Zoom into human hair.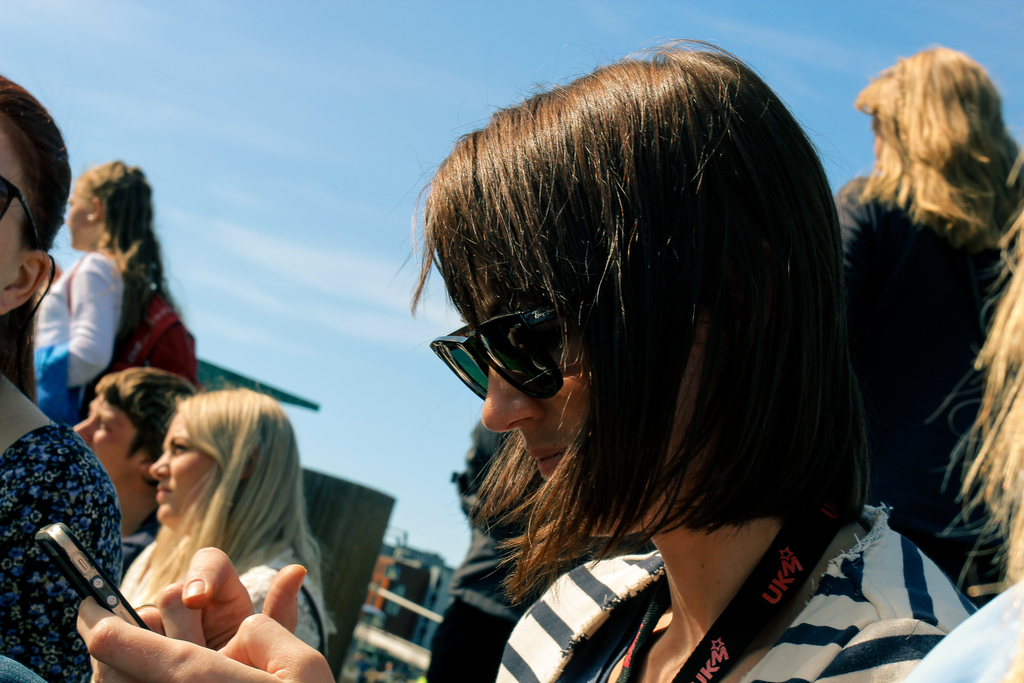
Zoom target: left=76, top=156, right=178, bottom=364.
